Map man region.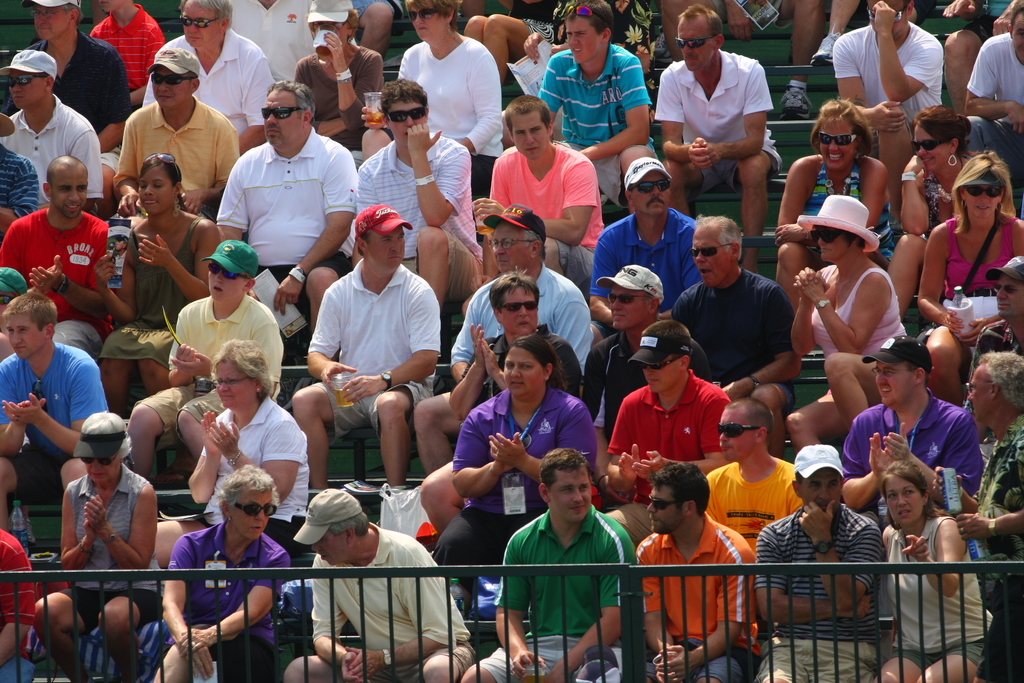
Mapped to [left=651, top=0, right=783, bottom=276].
